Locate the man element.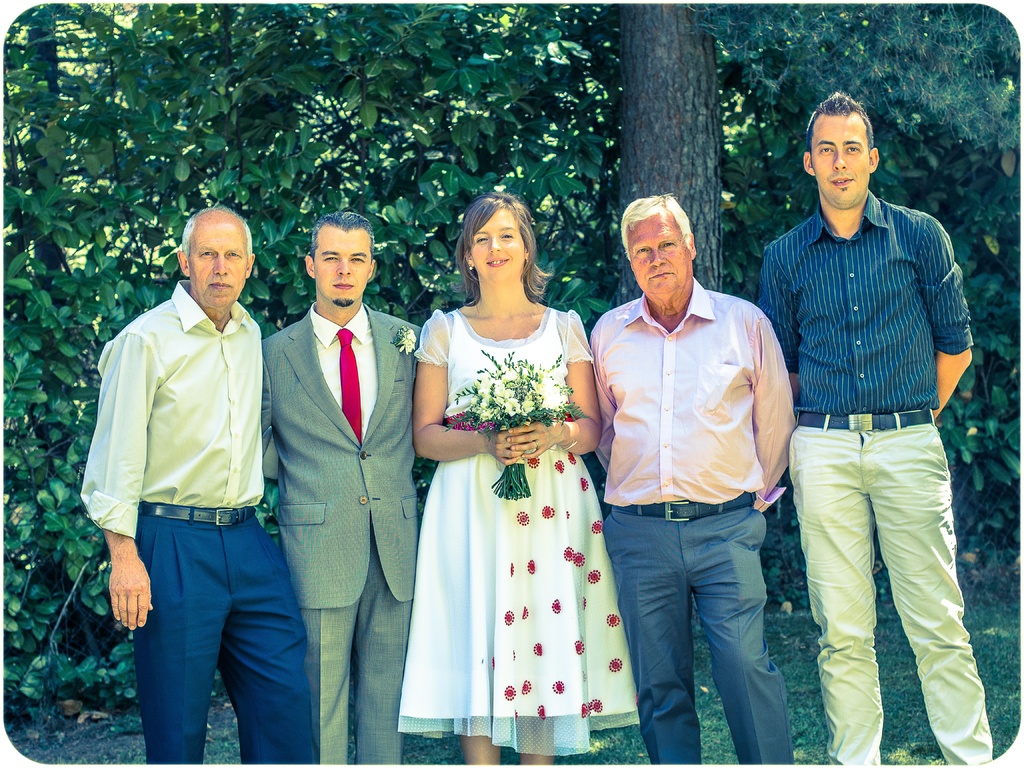
Element bbox: pyautogui.locateOnScreen(76, 206, 324, 767).
